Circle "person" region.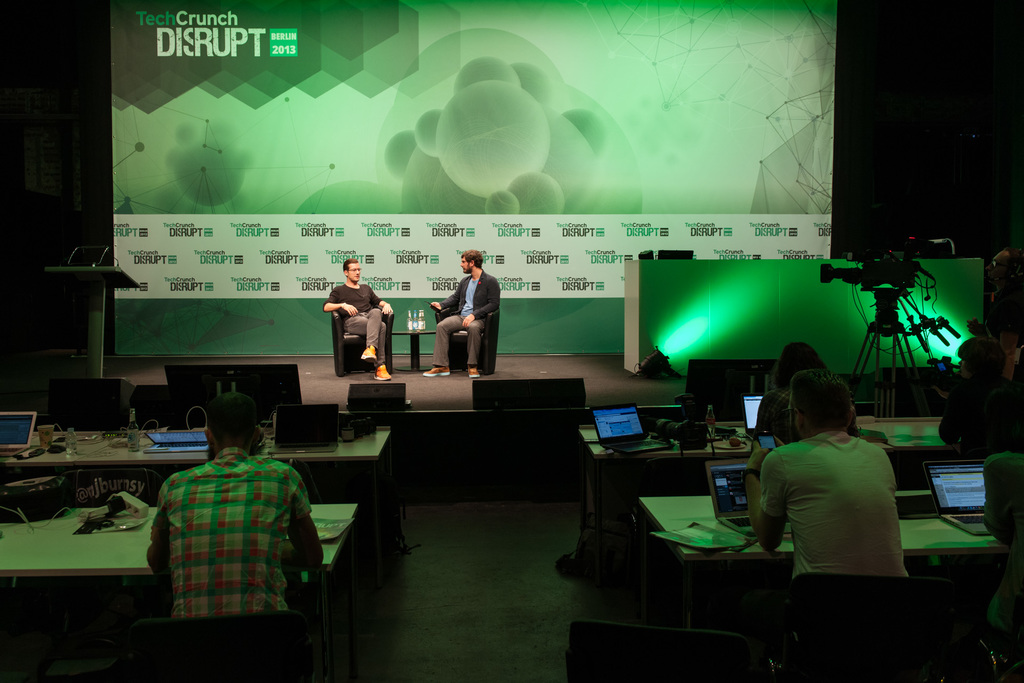
Region: (756, 344, 829, 449).
